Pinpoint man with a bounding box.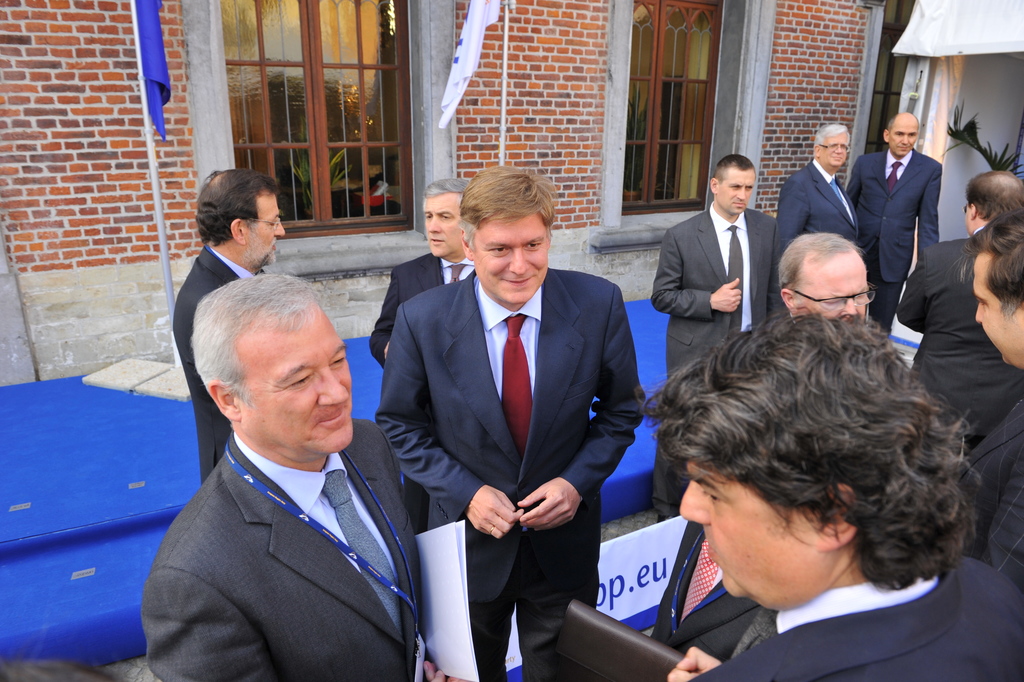
(945,214,1023,605).
